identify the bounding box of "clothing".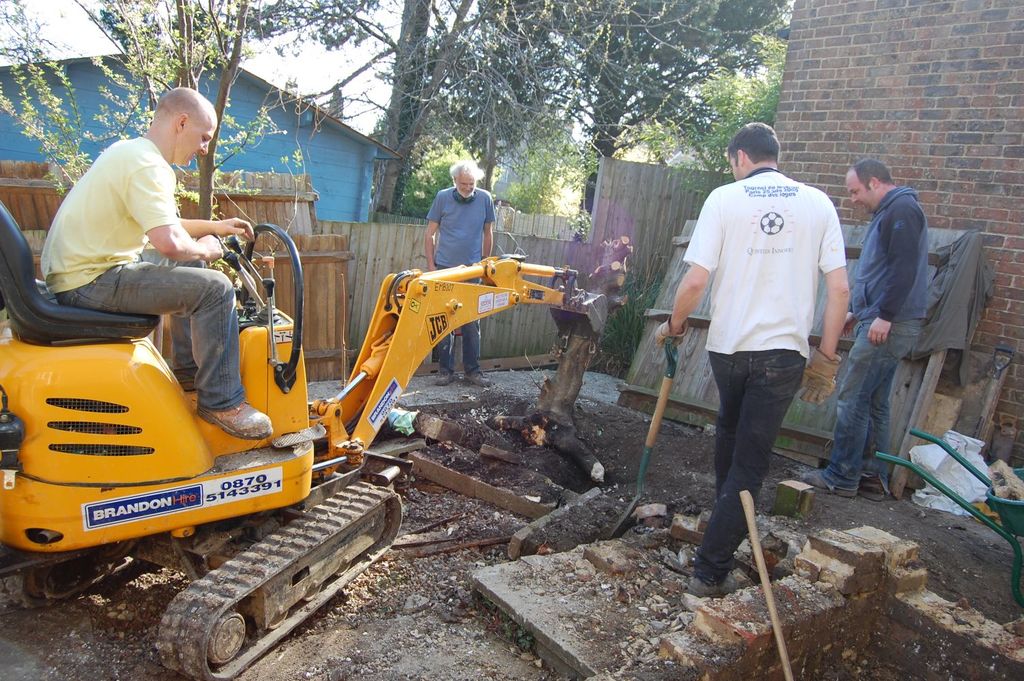
{"left": 678, "top": 122, "right": 865, "bottom": 537}.
